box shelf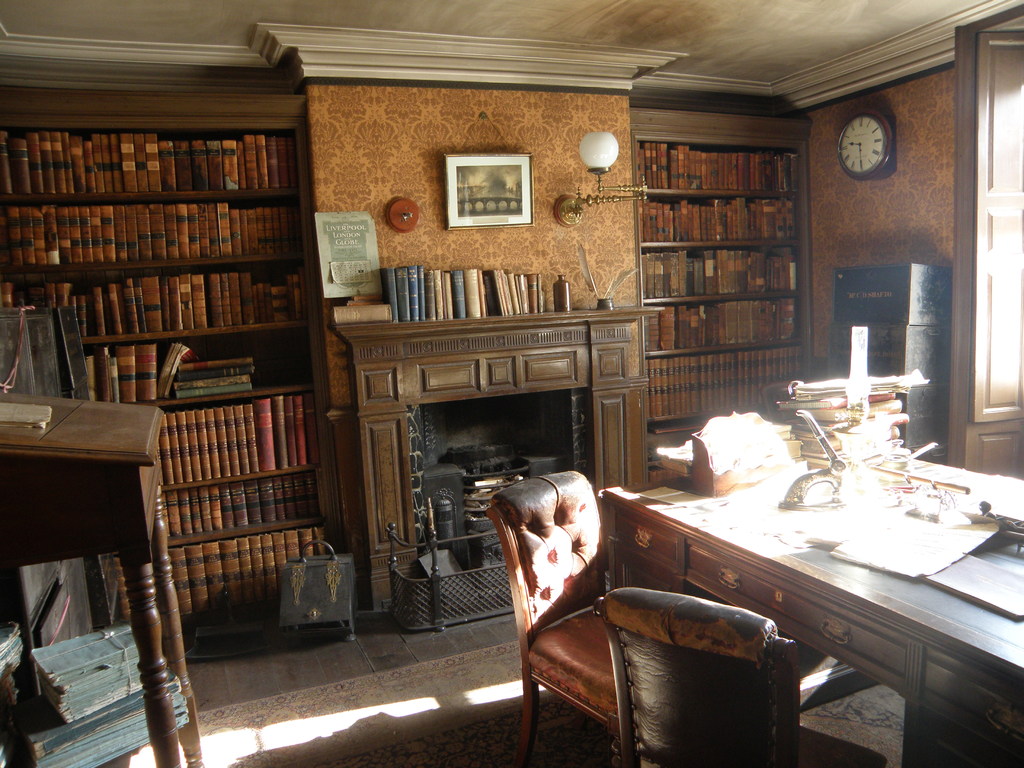
<region>155, 482, 318, 538</region>
